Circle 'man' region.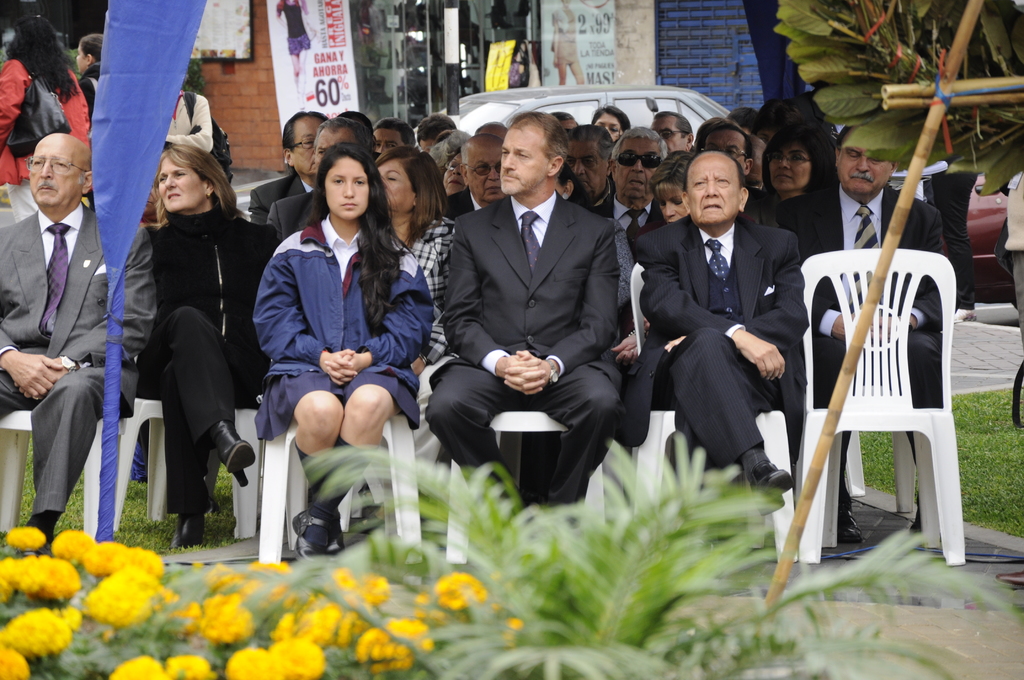
Region: [0,132,156,542].
